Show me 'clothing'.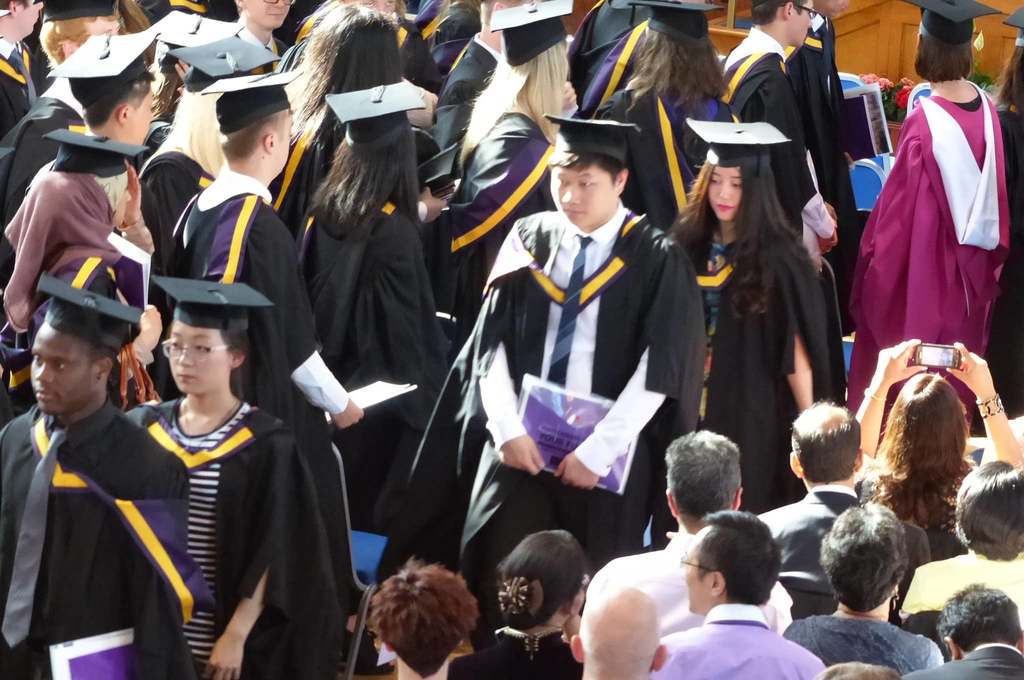
'clothing' is here: <box>868,458,954,559</box>.
